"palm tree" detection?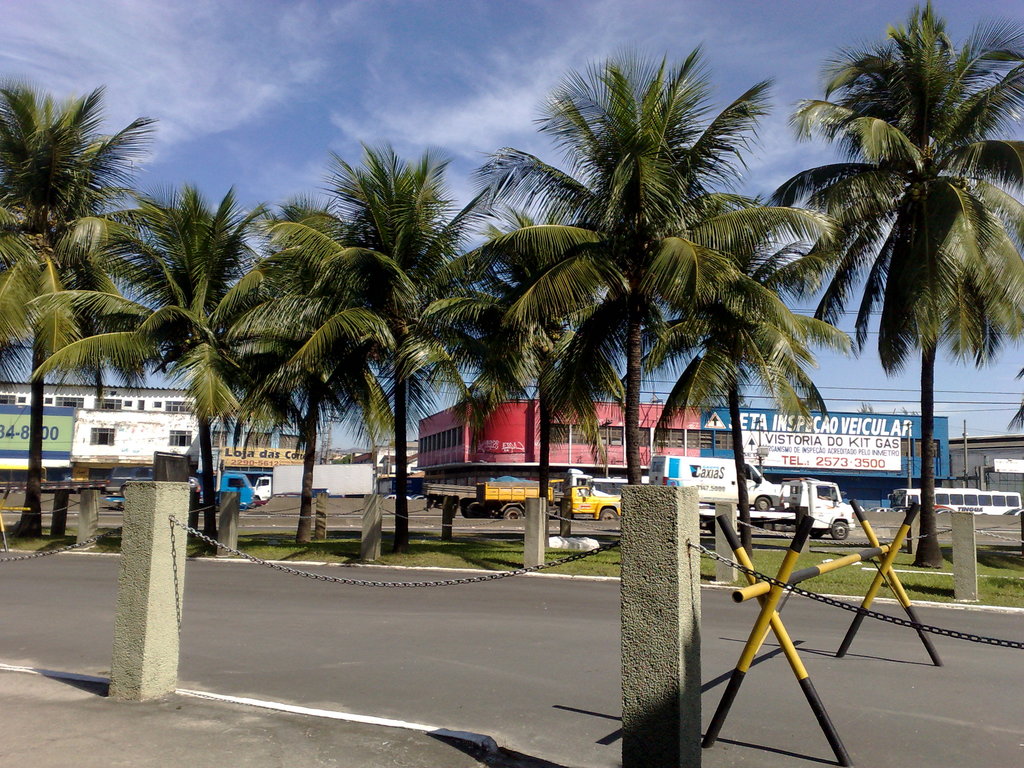
<region>109, 170, 255, 509</region>
